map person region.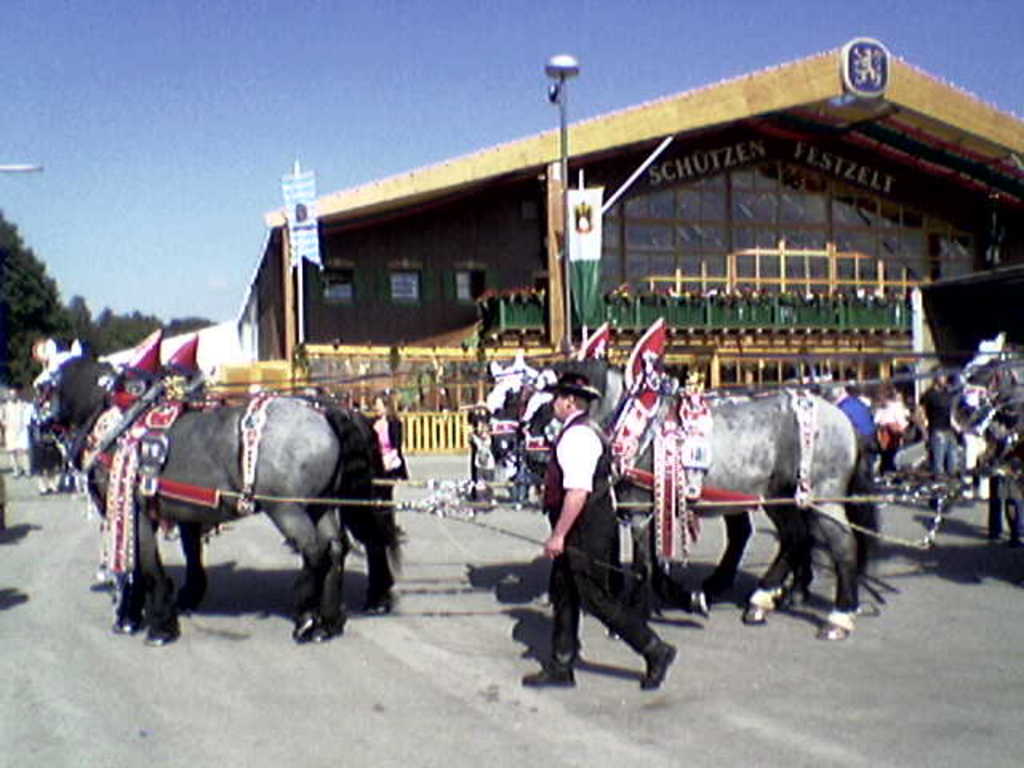
Mapped to BBox(834, 379, 875, 477).
